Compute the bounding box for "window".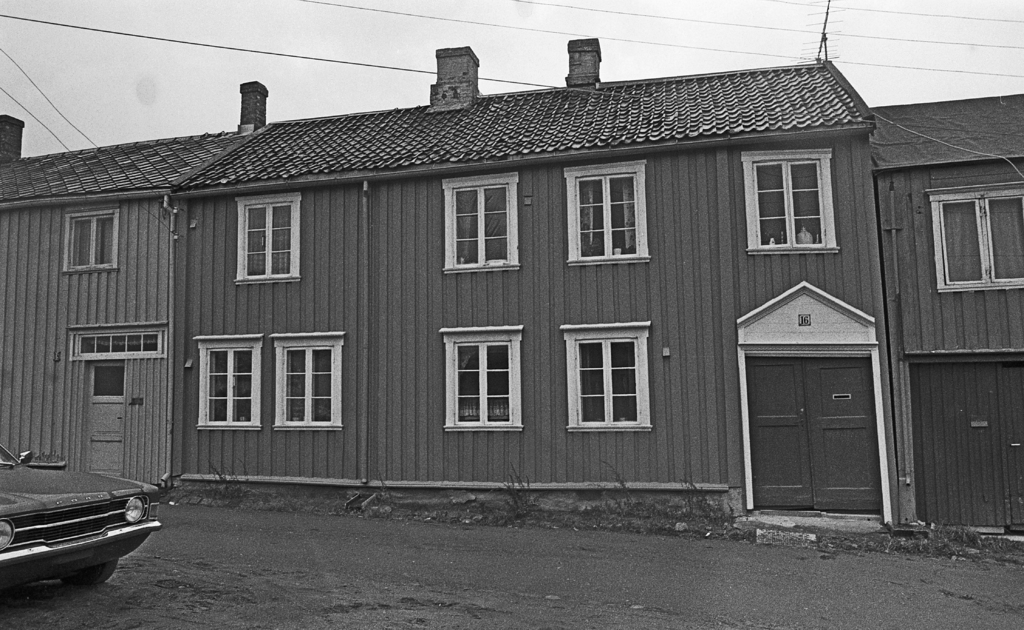
x1=441 y1=178 x2=521 y2=270.
